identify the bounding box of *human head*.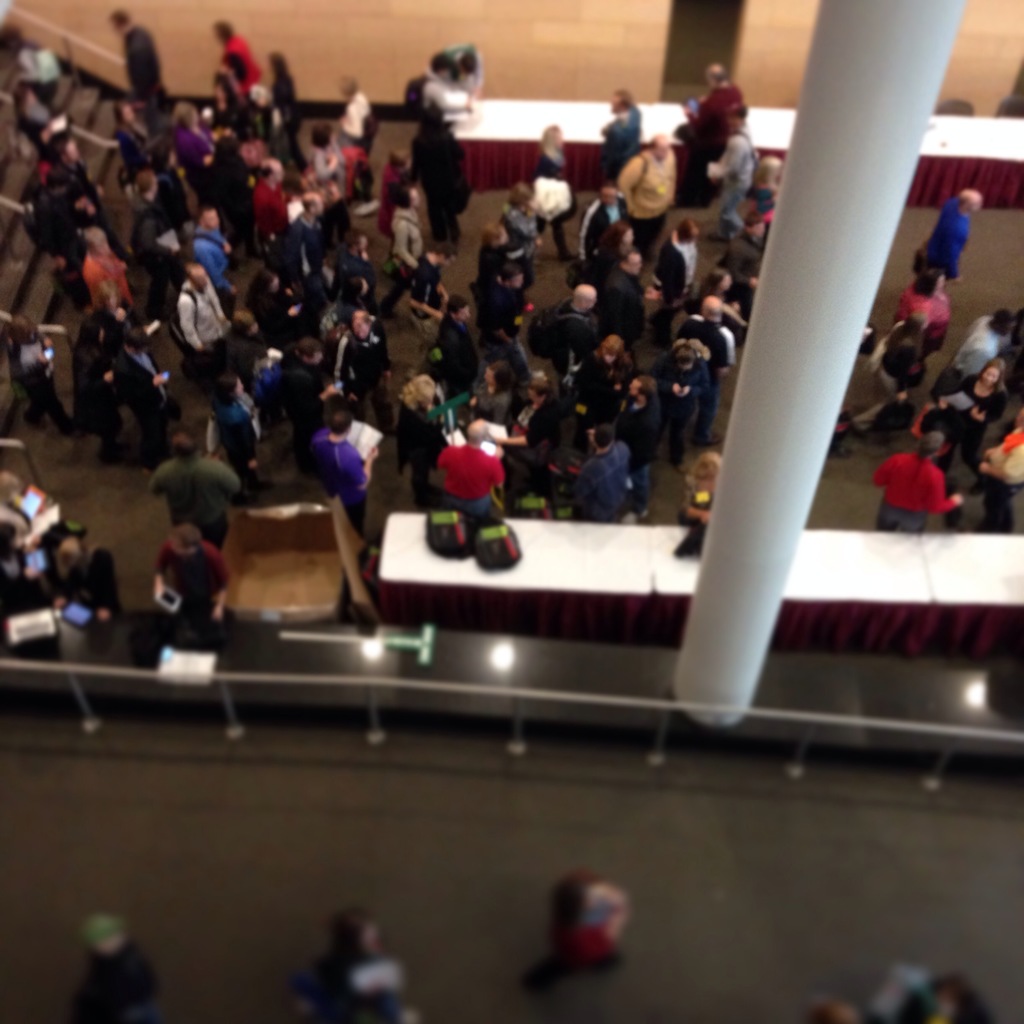
BBox(84, 914, 125, 964).
